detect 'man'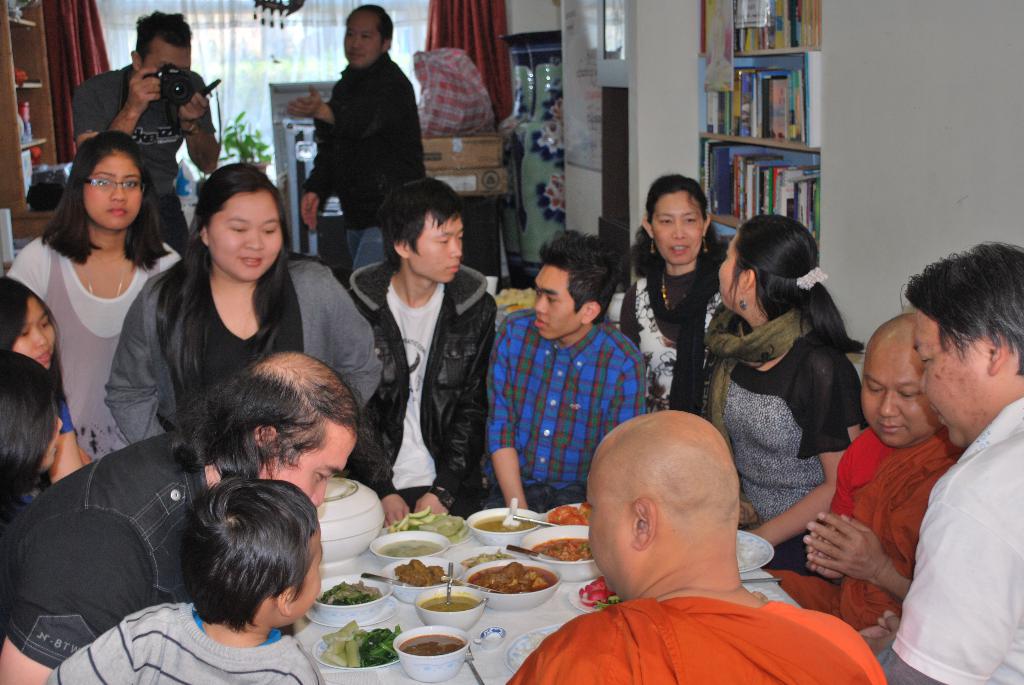
box(343, 177, 499, 523)
